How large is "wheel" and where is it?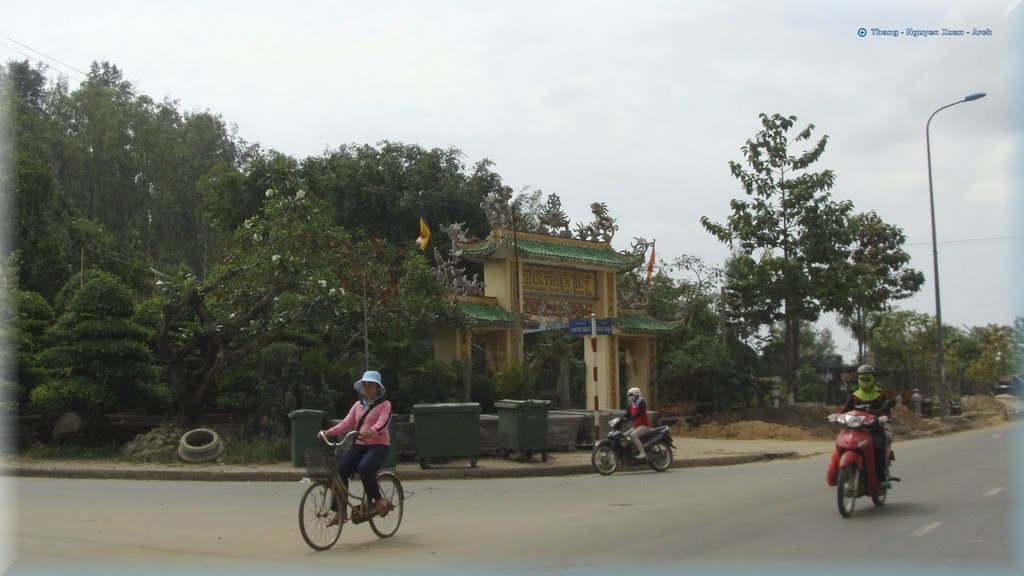
Bounding box: x1=870 y1=456 x2=889 y2=503.
